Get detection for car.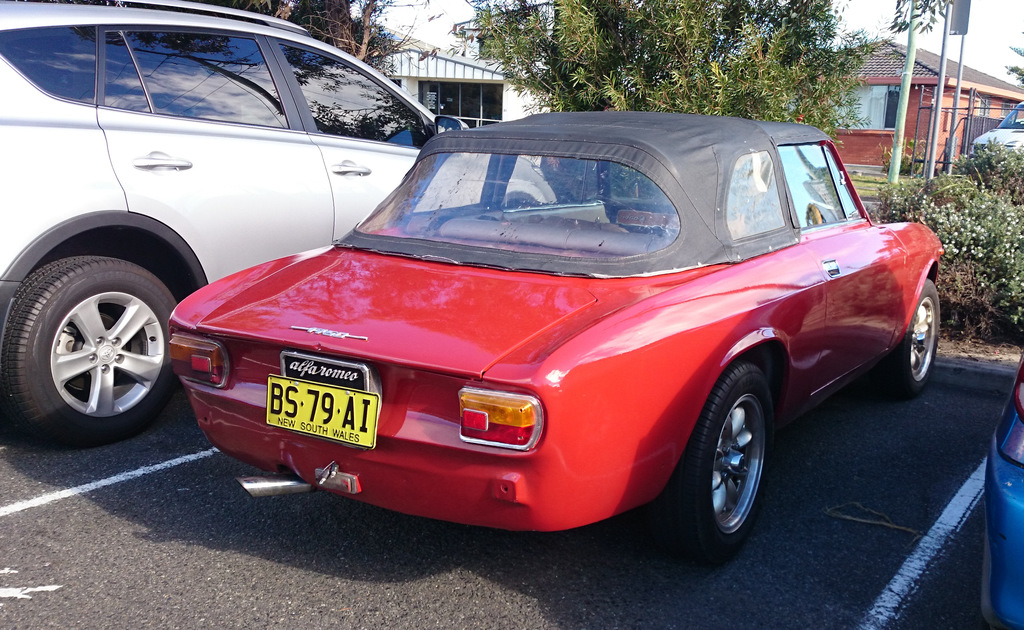
Detection: left=168, top=104, right=950, bottom=561.
